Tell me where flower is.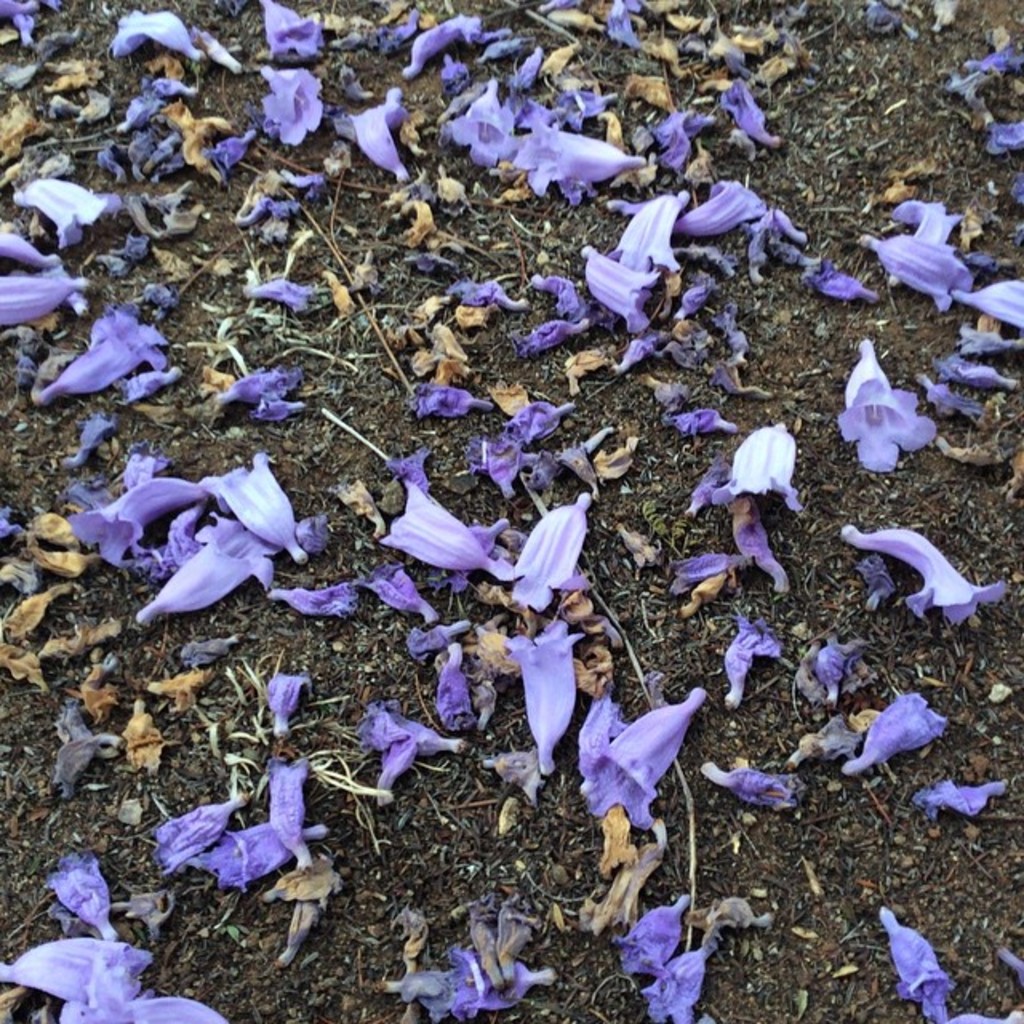
flower is at <bbox>11, 179, 107, 254</bbox>.
